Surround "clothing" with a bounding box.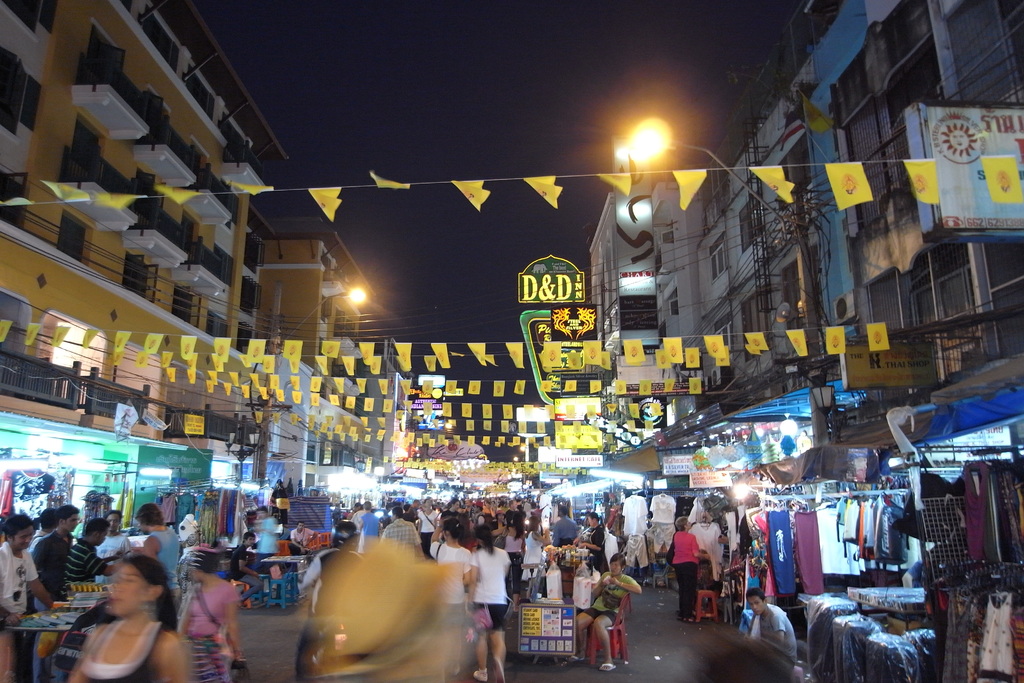
{"left": 582, "top": 571, "right": 634, "bottom": 620}.
